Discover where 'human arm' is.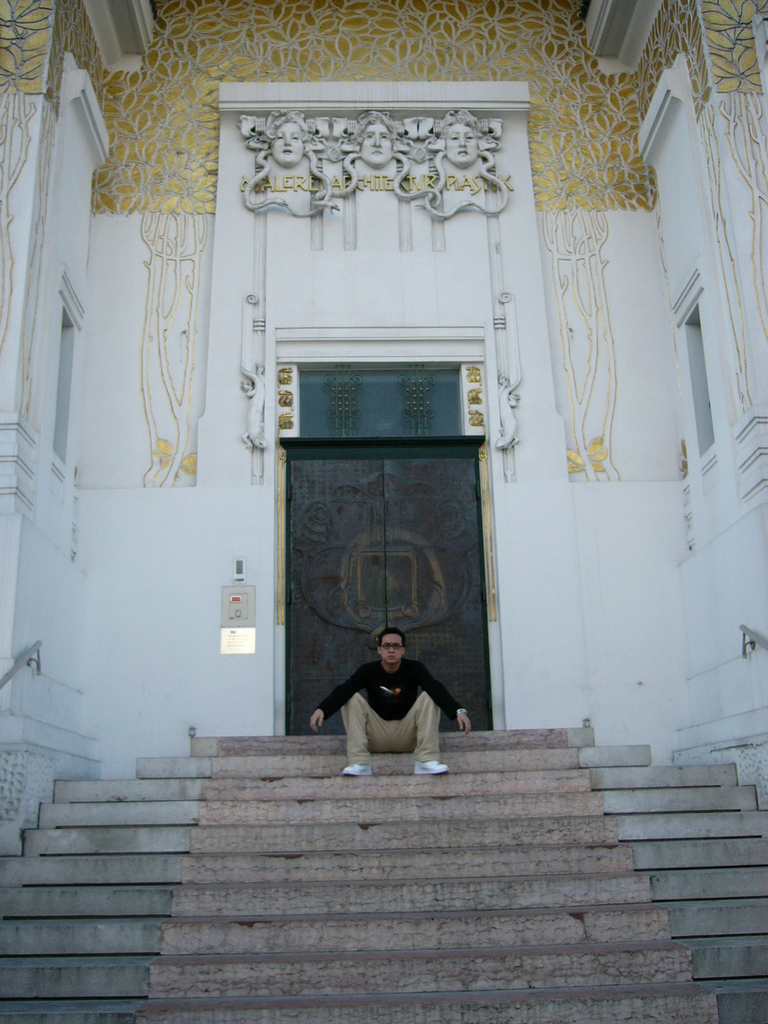
Discovered at x1=410, y1=659, x2=471, y2=738.
